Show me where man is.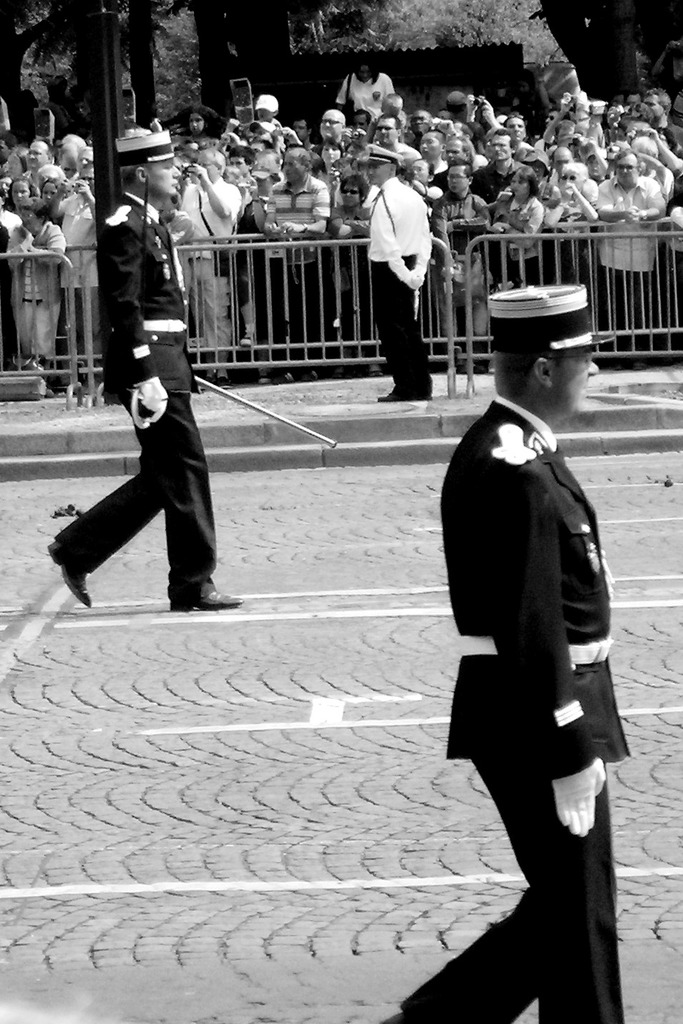
man is at 471,130,538,212.
